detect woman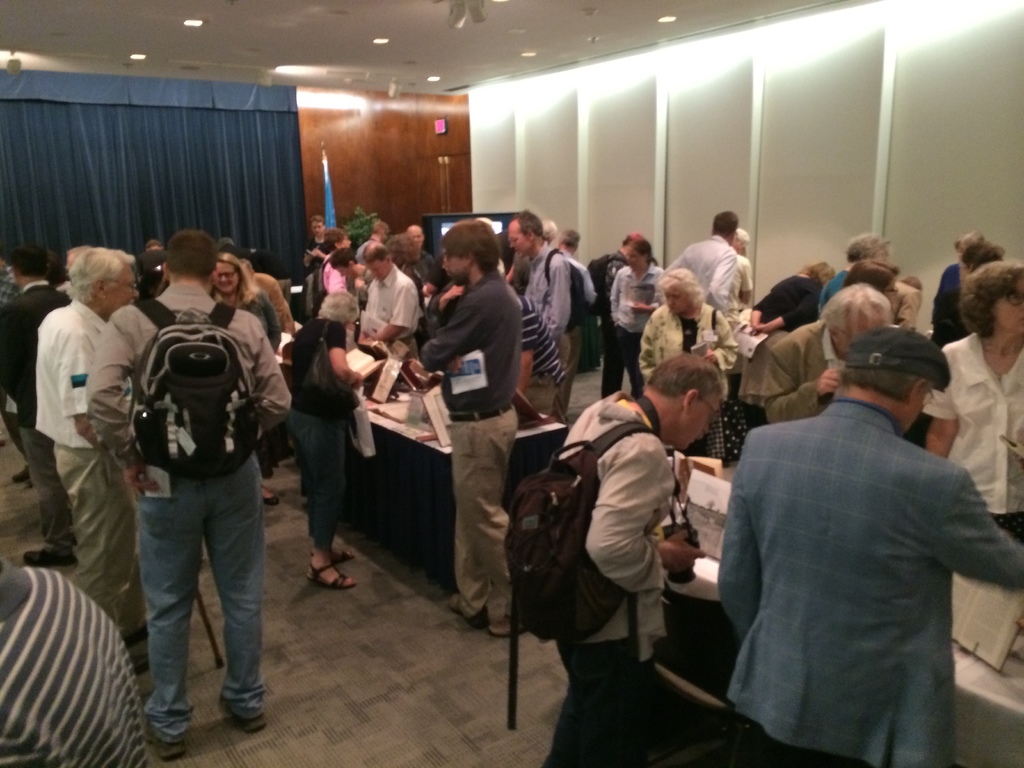
select_region(281, 290, 363, 588)
